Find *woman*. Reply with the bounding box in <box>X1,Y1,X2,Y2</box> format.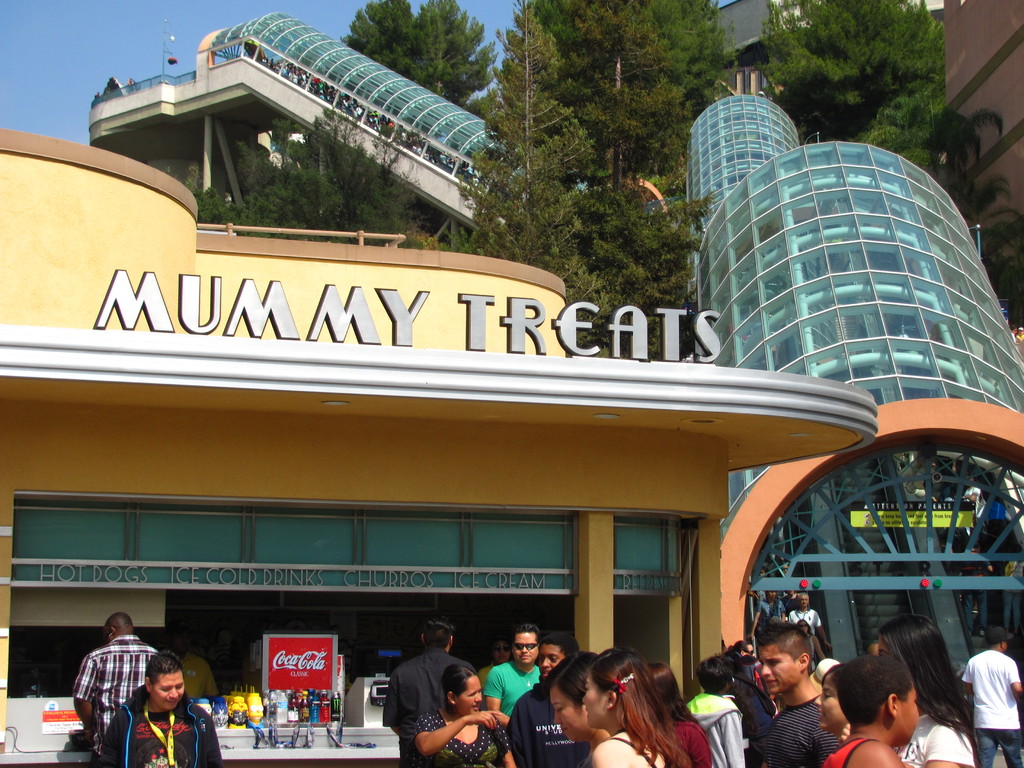
<box>567,644,685,767</box>.
